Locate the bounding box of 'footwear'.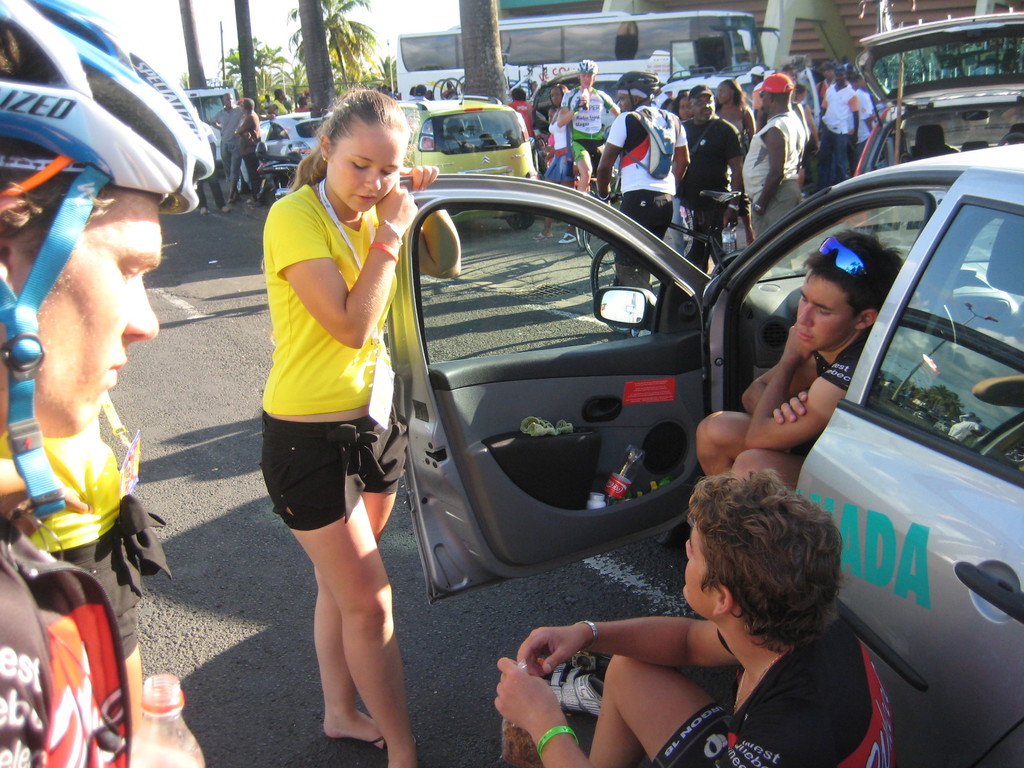
Bounding box: select_region(544, 651, 605, 719).
